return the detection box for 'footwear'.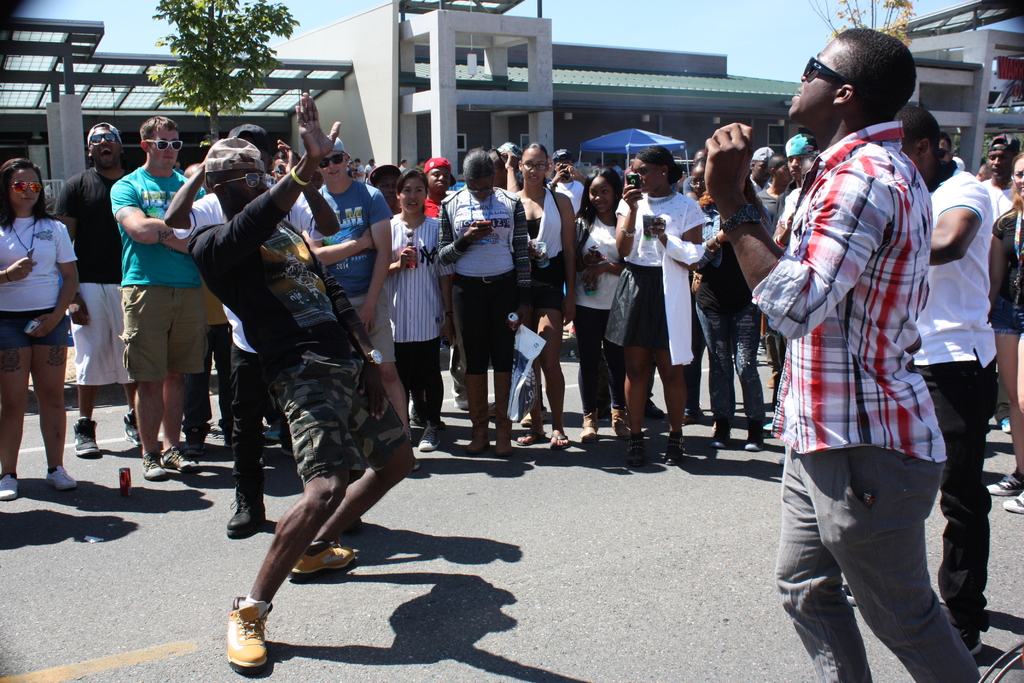
pyautogui.locateOnScreen(176, 389, 218, 456).
